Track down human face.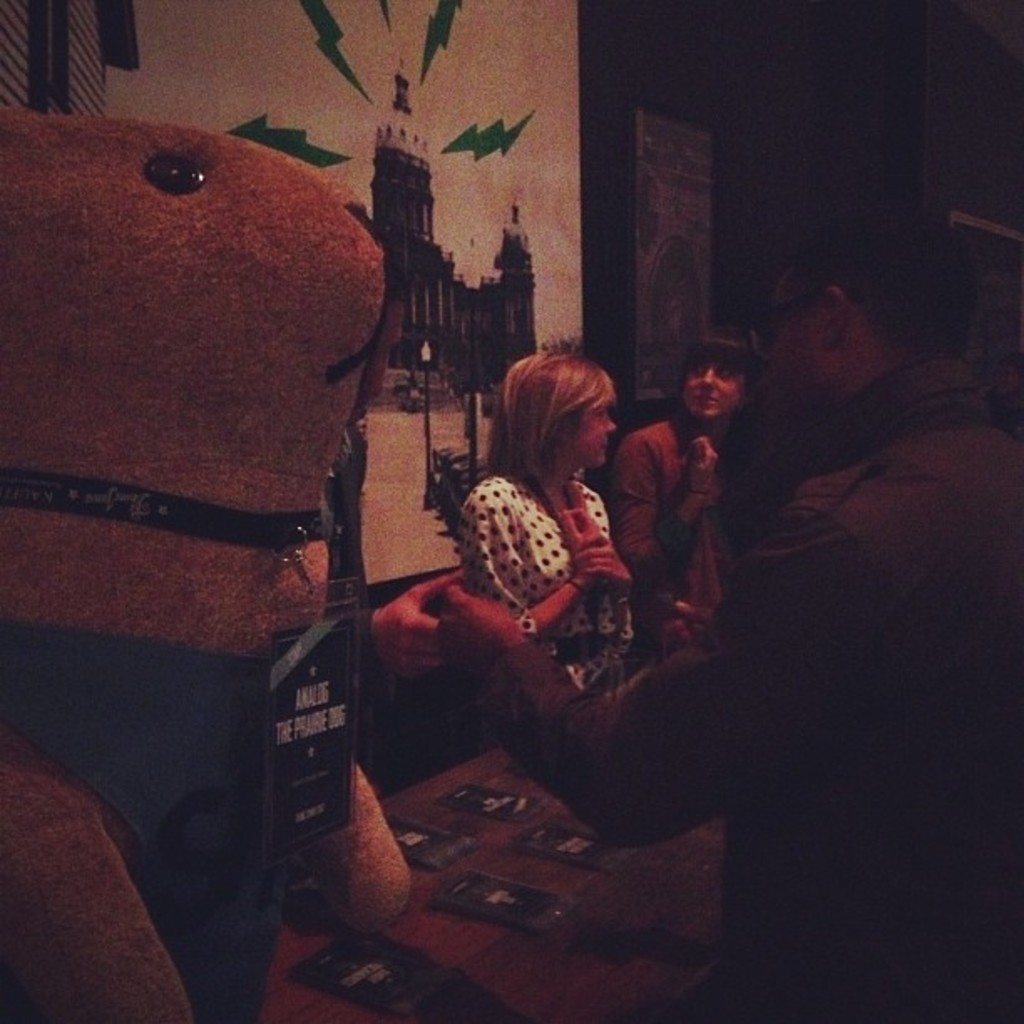
Tracked to detection(773, 281, 828, 395).
